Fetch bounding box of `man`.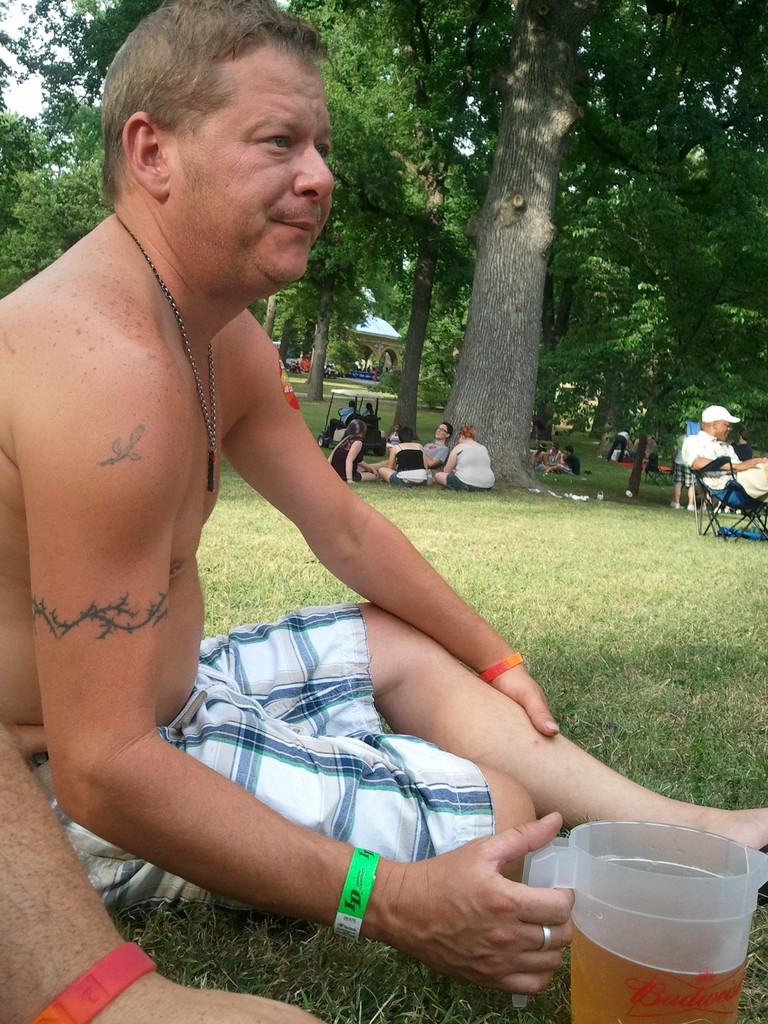
Bbox: (329,401,360,432).
